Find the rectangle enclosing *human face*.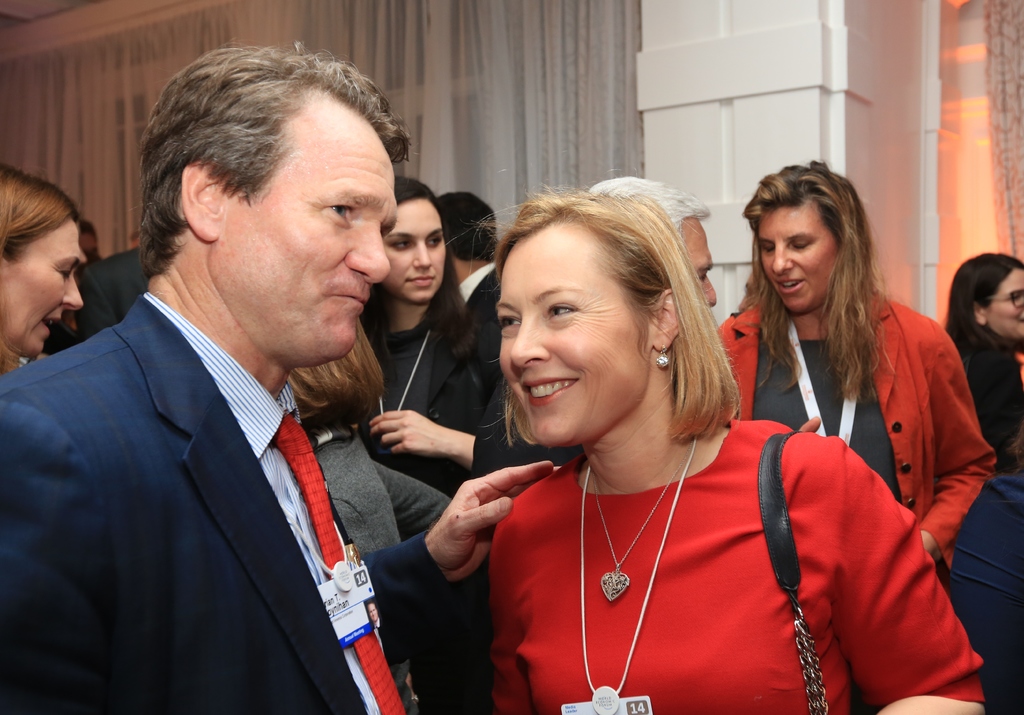
(497,227,656,448).
